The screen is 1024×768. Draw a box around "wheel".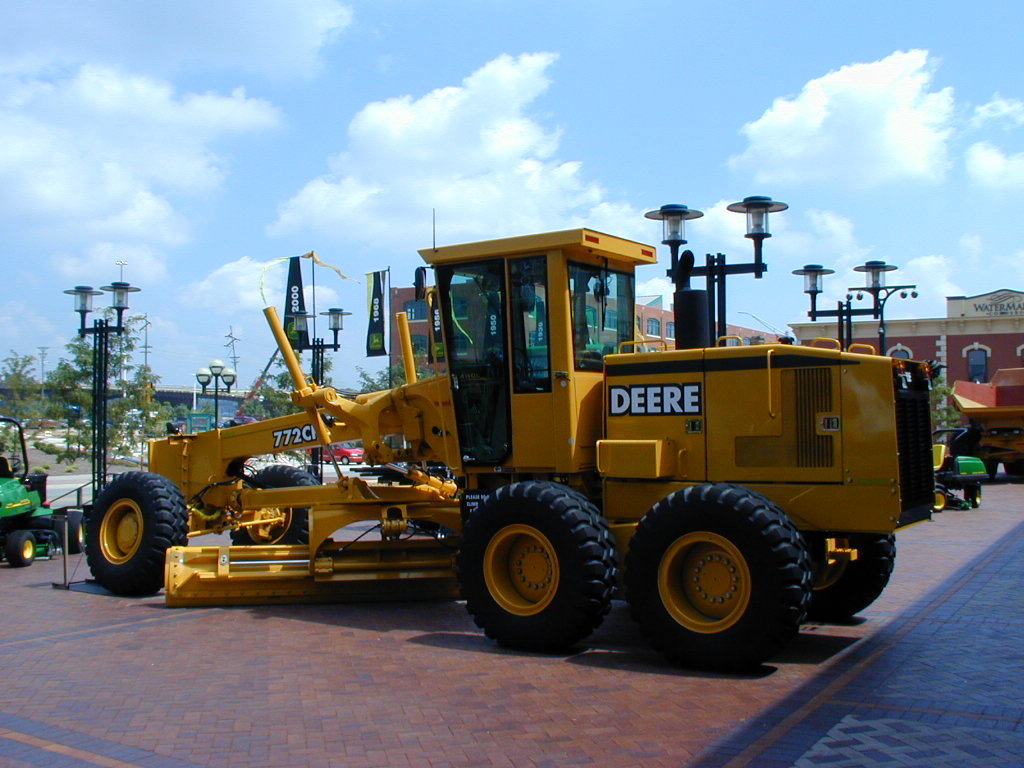
969:483:982:509.
